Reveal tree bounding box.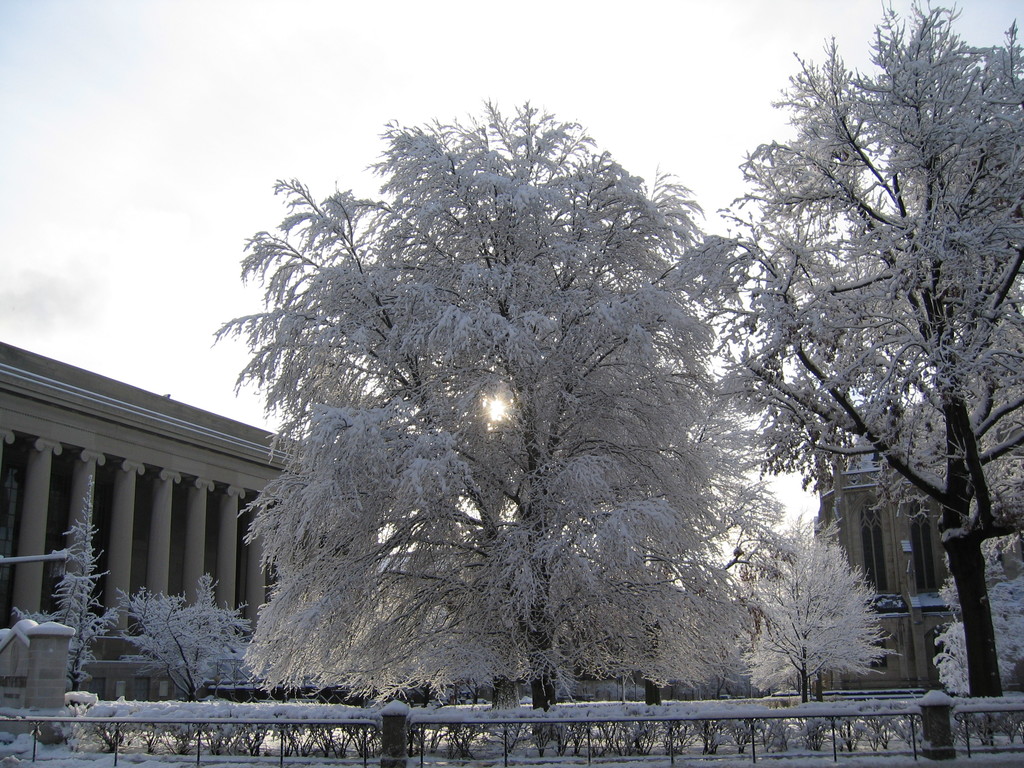
Revealed: 91, 566, 255, 767.
